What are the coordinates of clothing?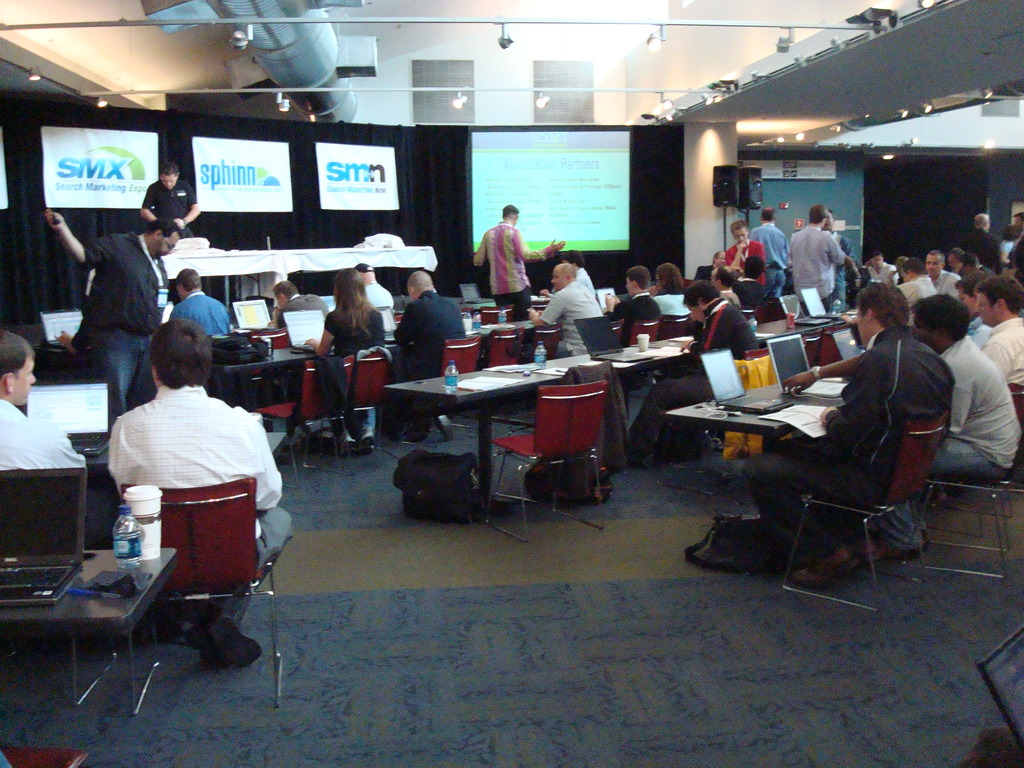
x1=106 y1=371 x2=305 y2=671.
